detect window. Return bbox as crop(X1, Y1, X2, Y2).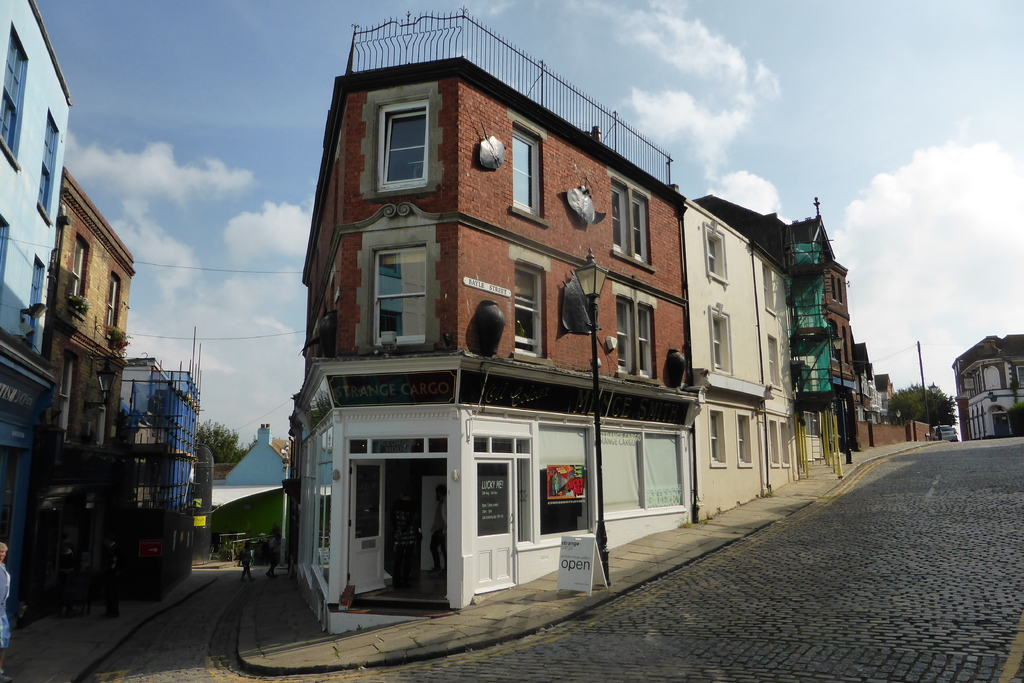
crop(378, 92, 445, 190).
